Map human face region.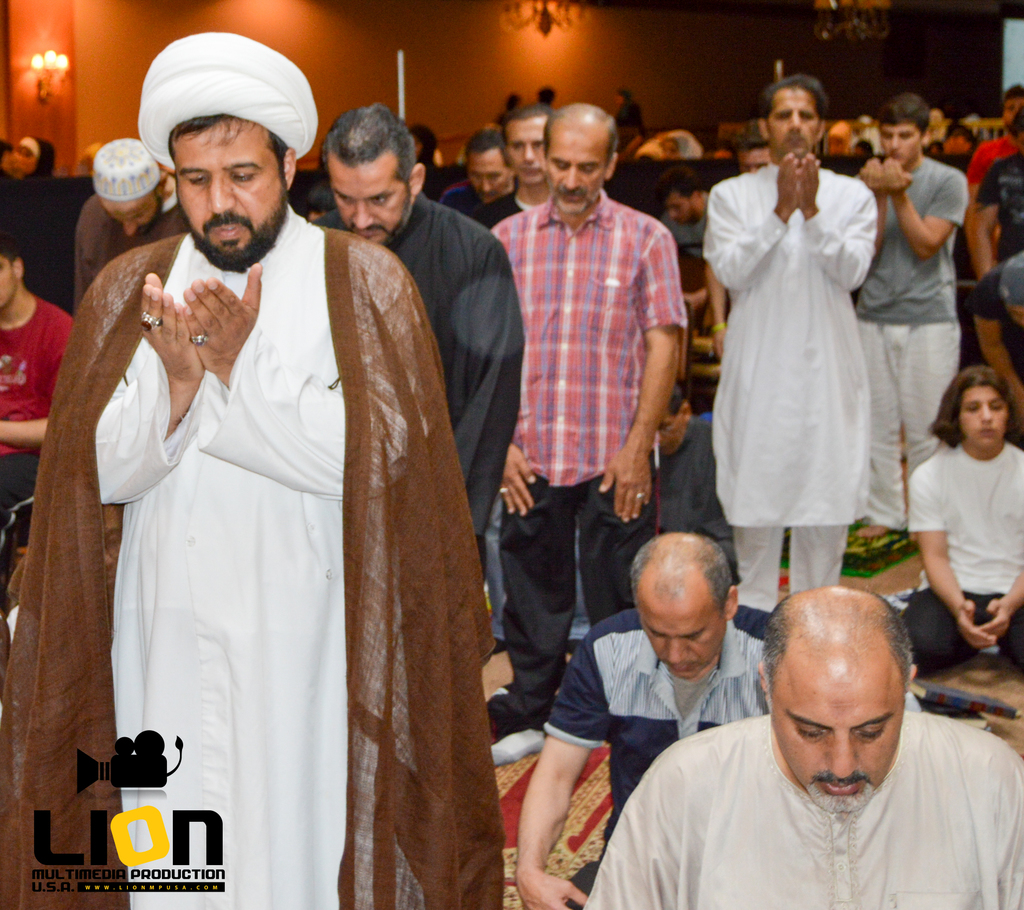
Mapped to left=637, top=597, right=730, bottom=680.
